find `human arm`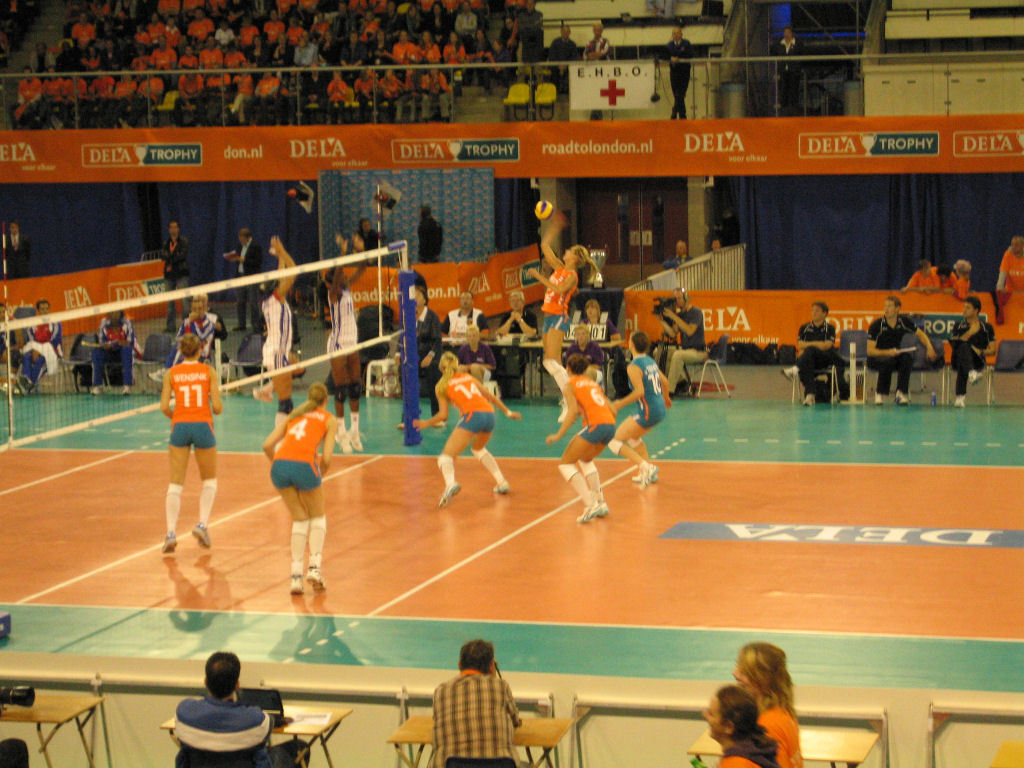
BBox(313, 396, 337, 481)
